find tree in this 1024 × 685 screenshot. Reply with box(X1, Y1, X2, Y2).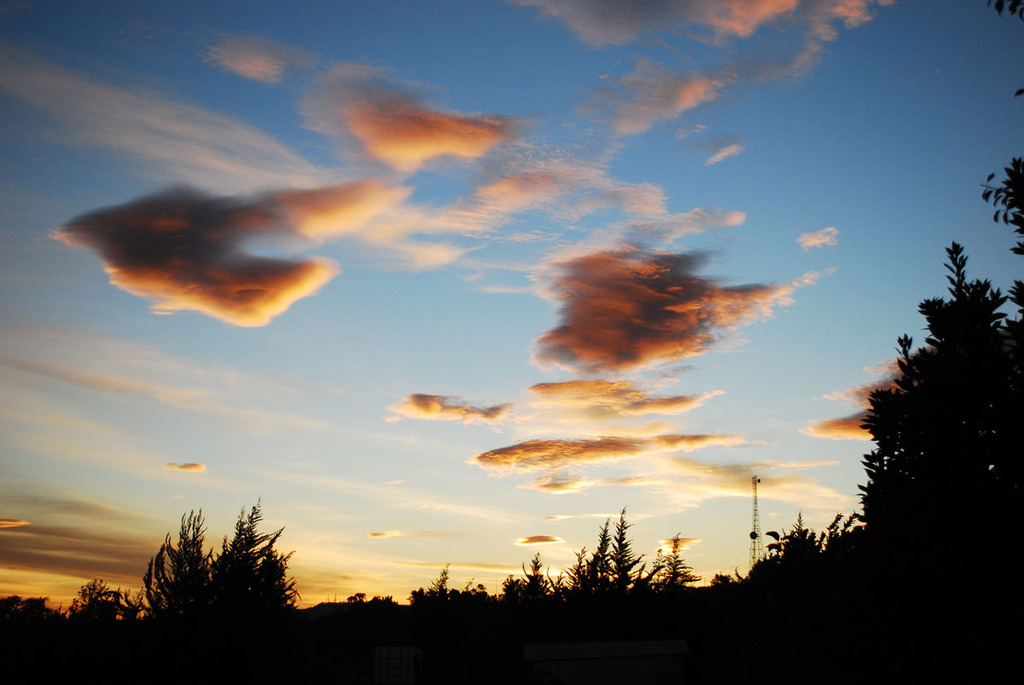
box(624, 545, 735, 670).
